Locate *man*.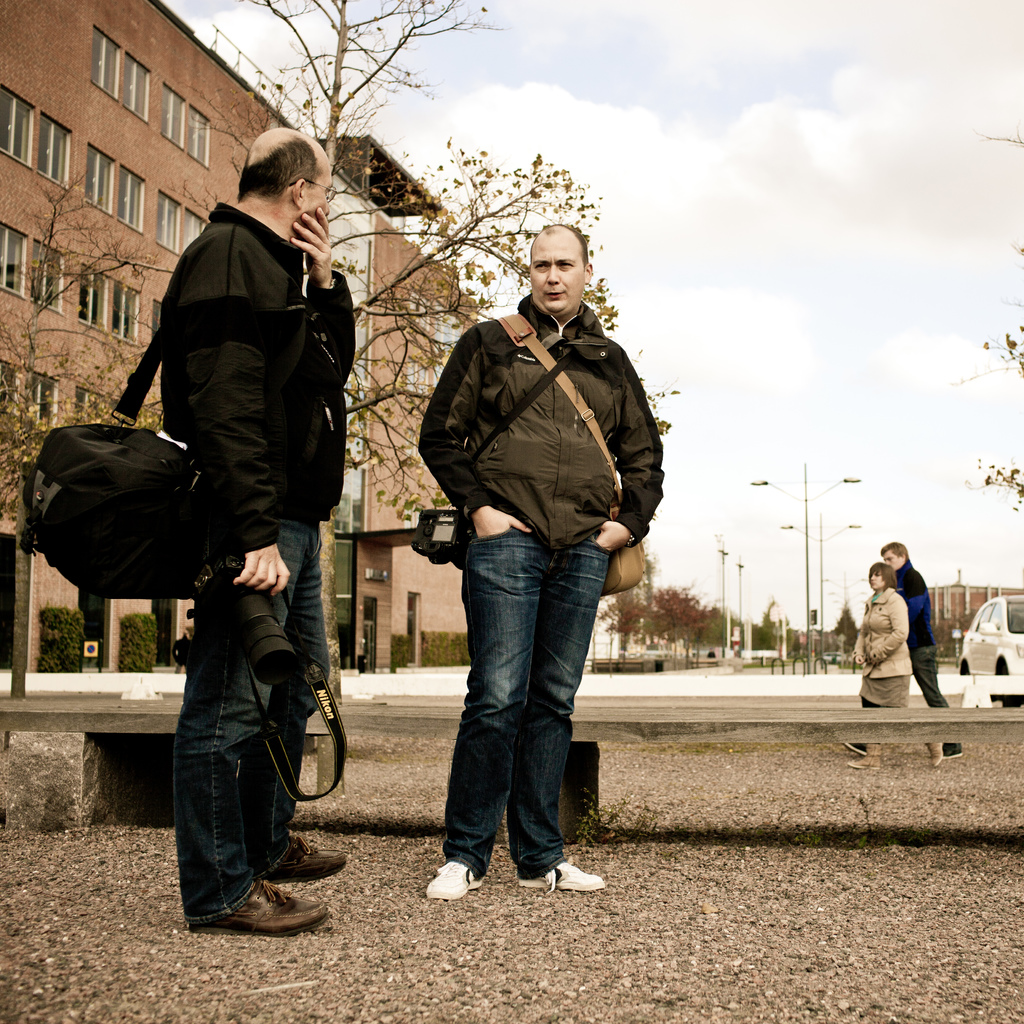
Bounding box: bbox=(400, 224, 678, 888).
